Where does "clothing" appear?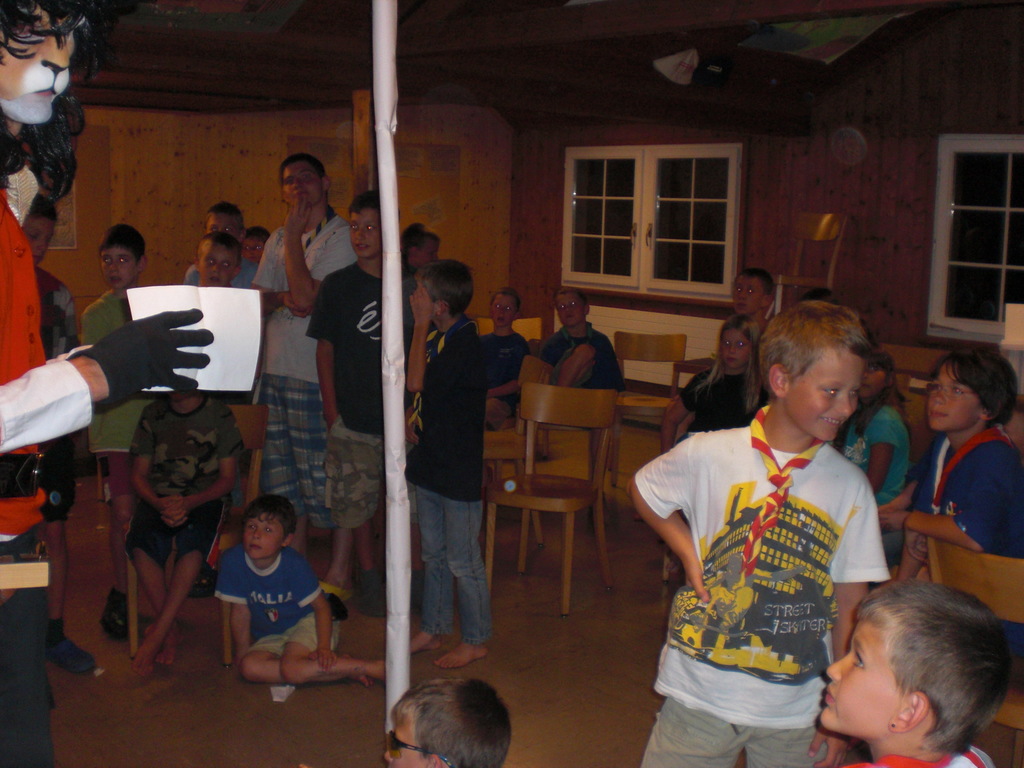
Appears at box(77, 291, 138, 464).
